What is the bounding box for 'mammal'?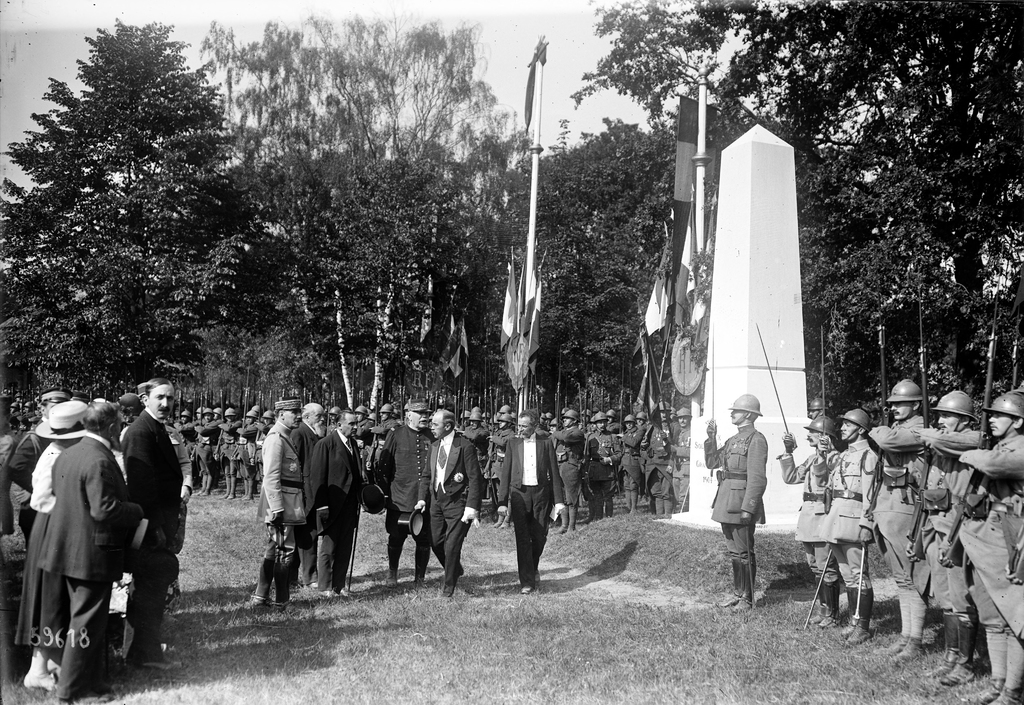
Rect(702, 392, 766, 611).
